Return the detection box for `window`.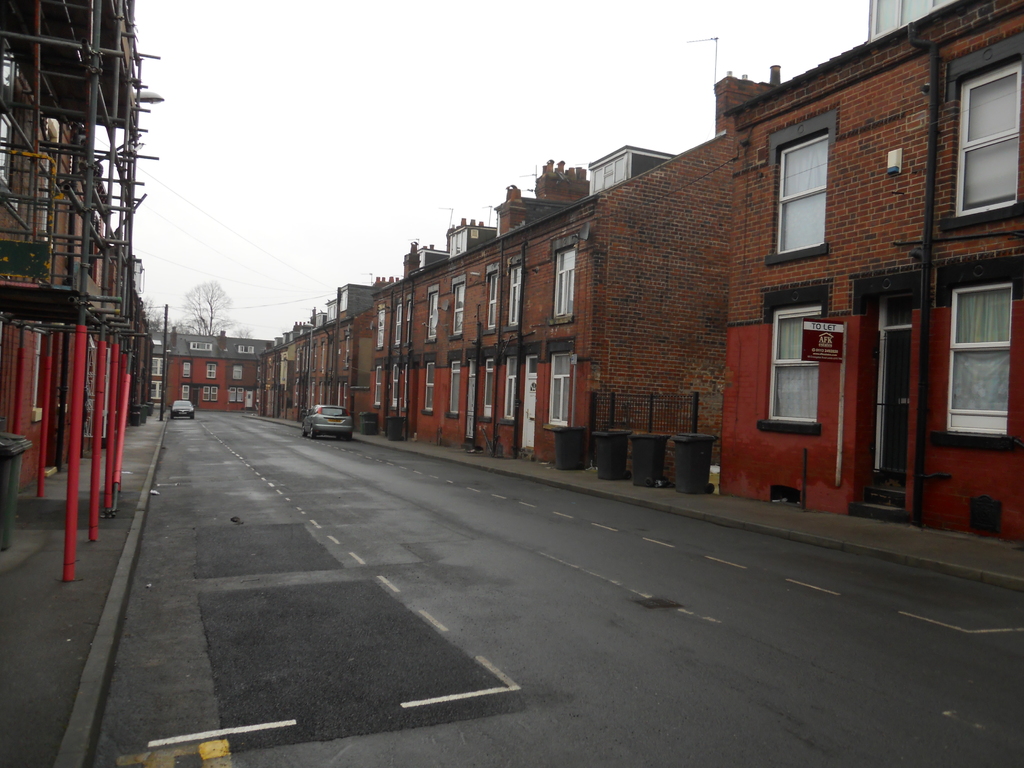
(510, 264, 522, 326).
